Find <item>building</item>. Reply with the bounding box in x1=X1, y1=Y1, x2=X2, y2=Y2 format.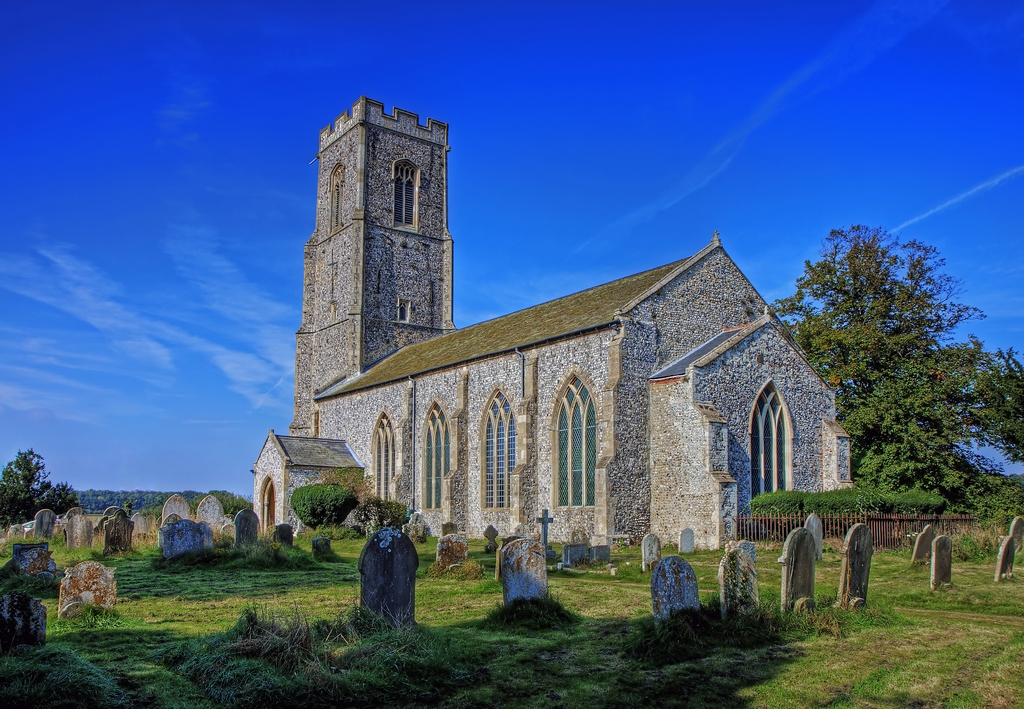
x1=250, y1=98, x2=852, y2=554.
